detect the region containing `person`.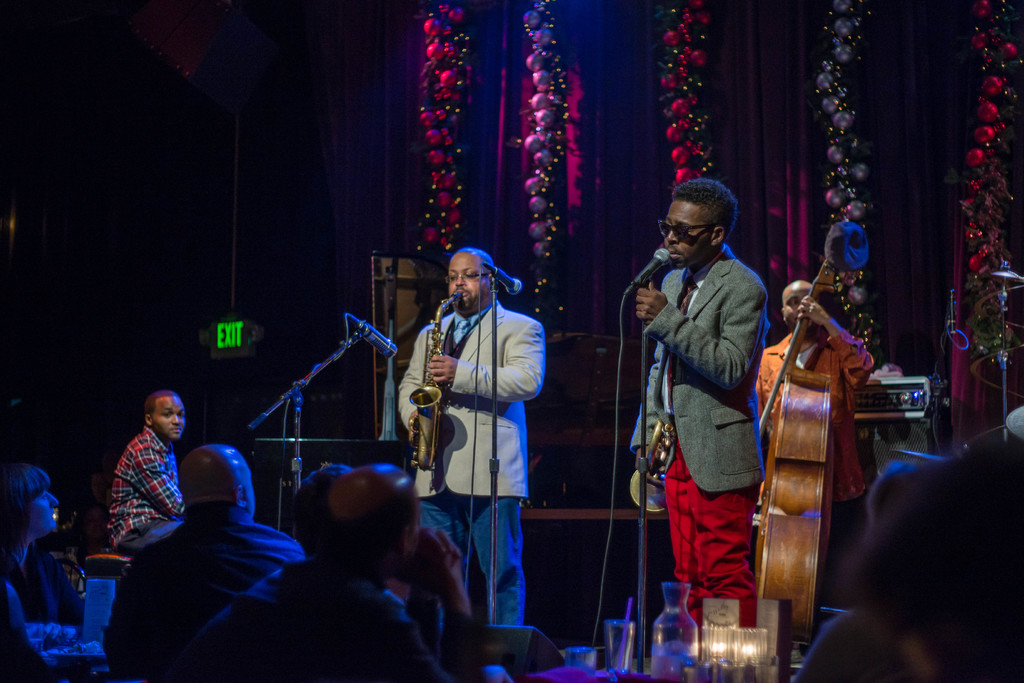
pyautogui.locateOnScreen(106, 439, 308, 682).
